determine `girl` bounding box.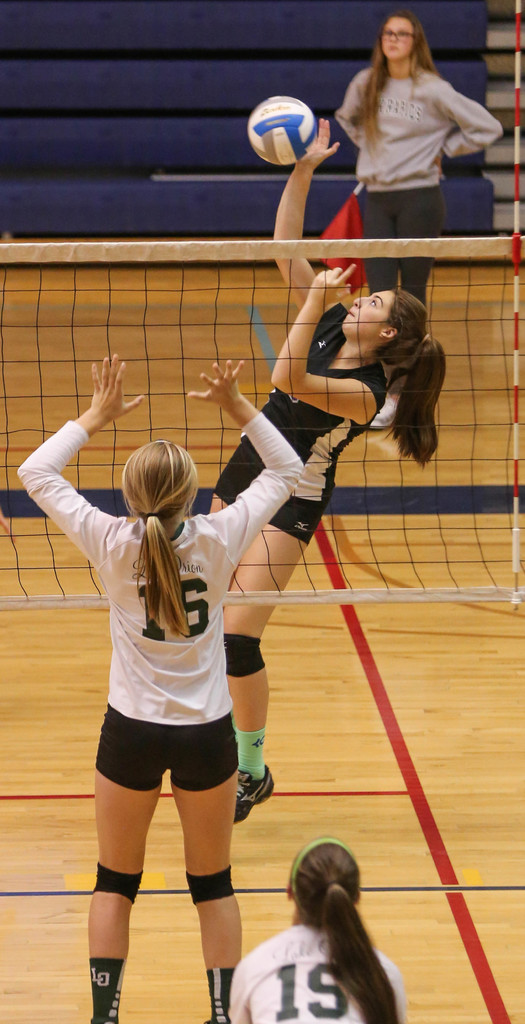
Determined: left=223, top=832, right=417, bottom=1023.
